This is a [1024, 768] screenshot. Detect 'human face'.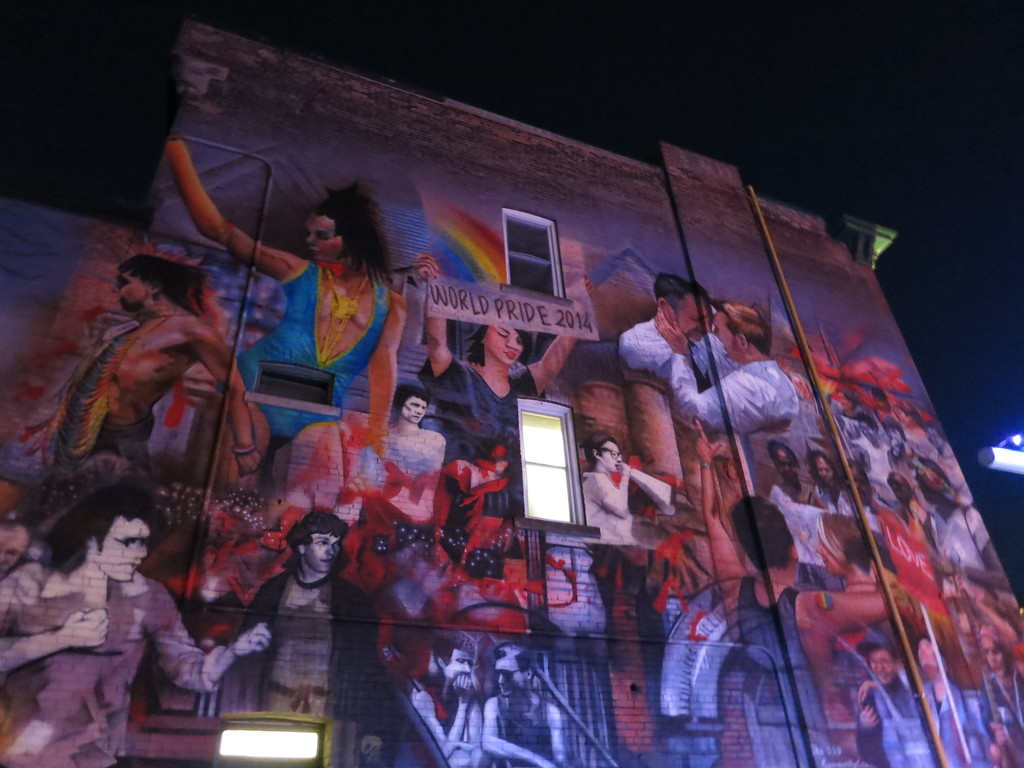
<region>305, 216, 338, 258</region>.
